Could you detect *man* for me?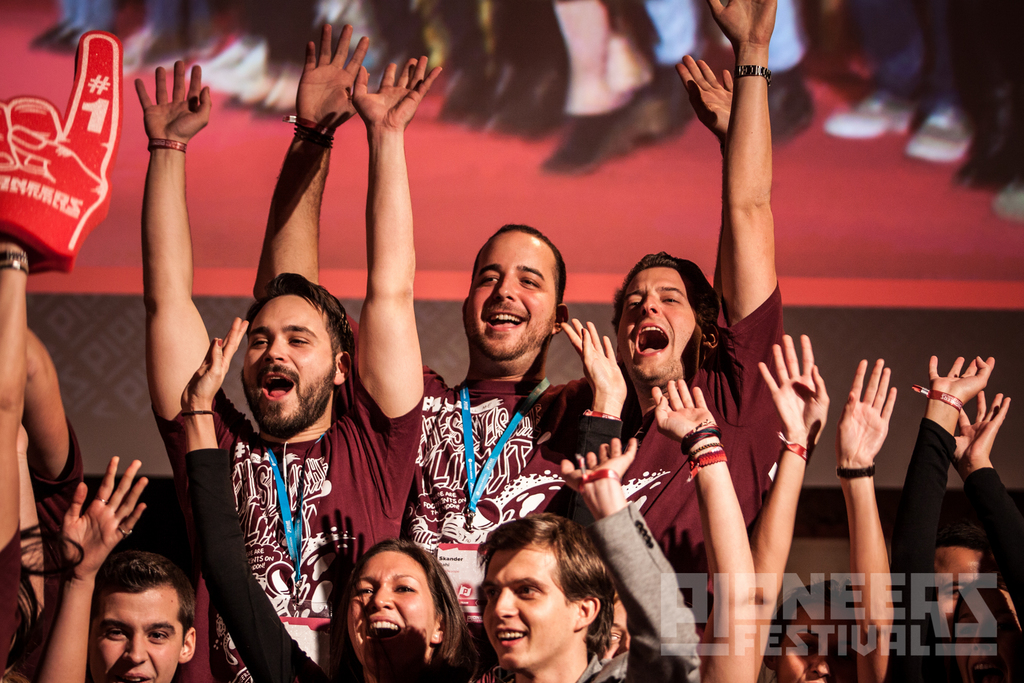
Detection result: bbox(252, 10, 600, 668).
